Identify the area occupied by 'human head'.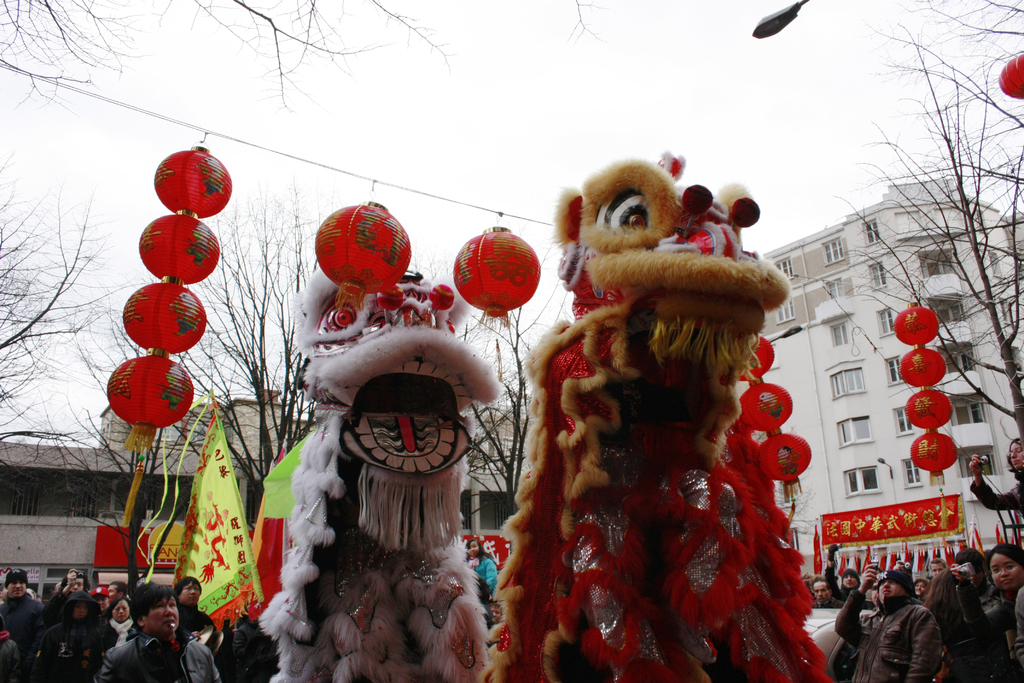
Area: 104/581/125/606.
